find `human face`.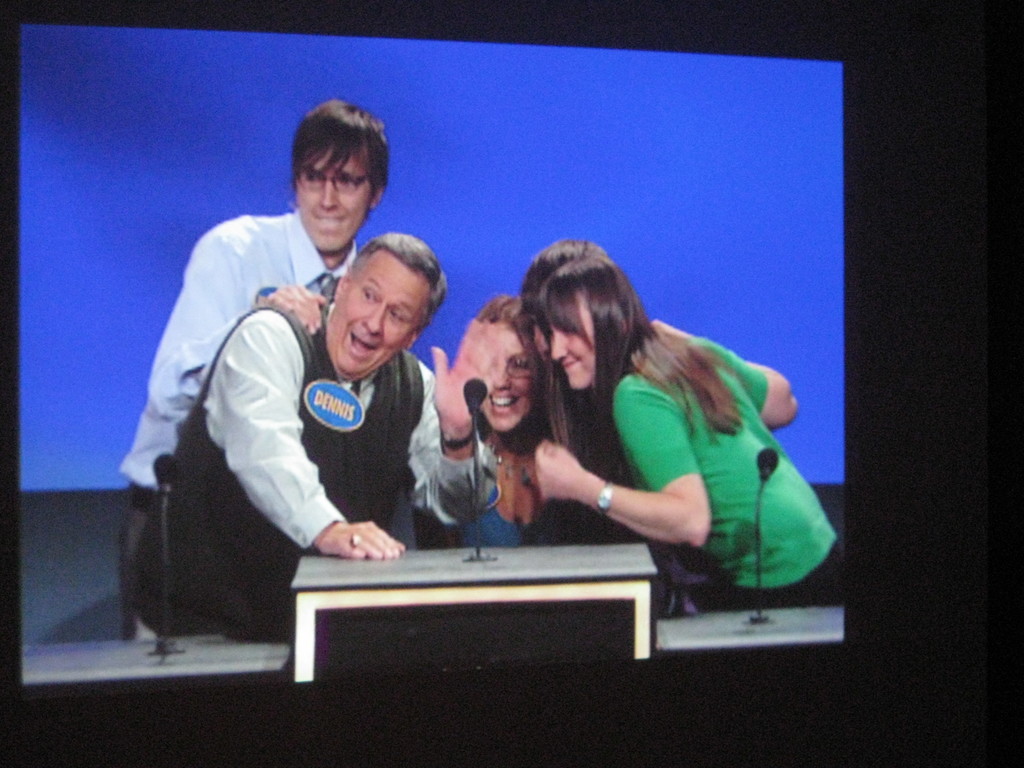
detection(327, 249, 428, 375).
